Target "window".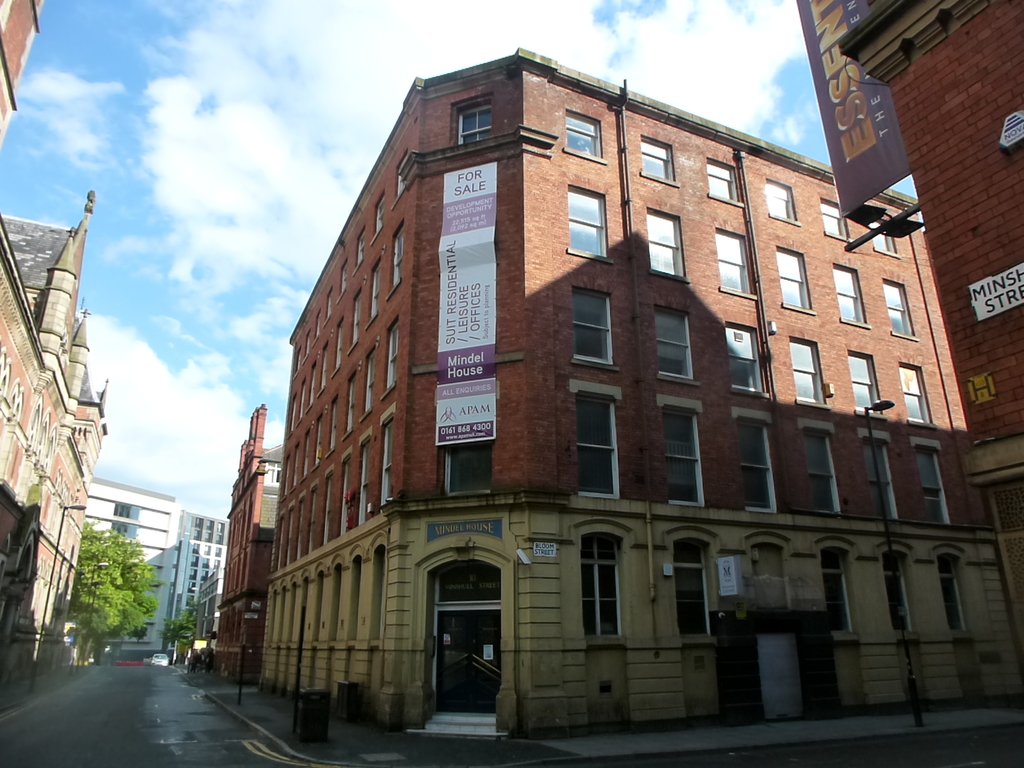
Target region: [x1=707, y1=157, x2=745, y2=207].
